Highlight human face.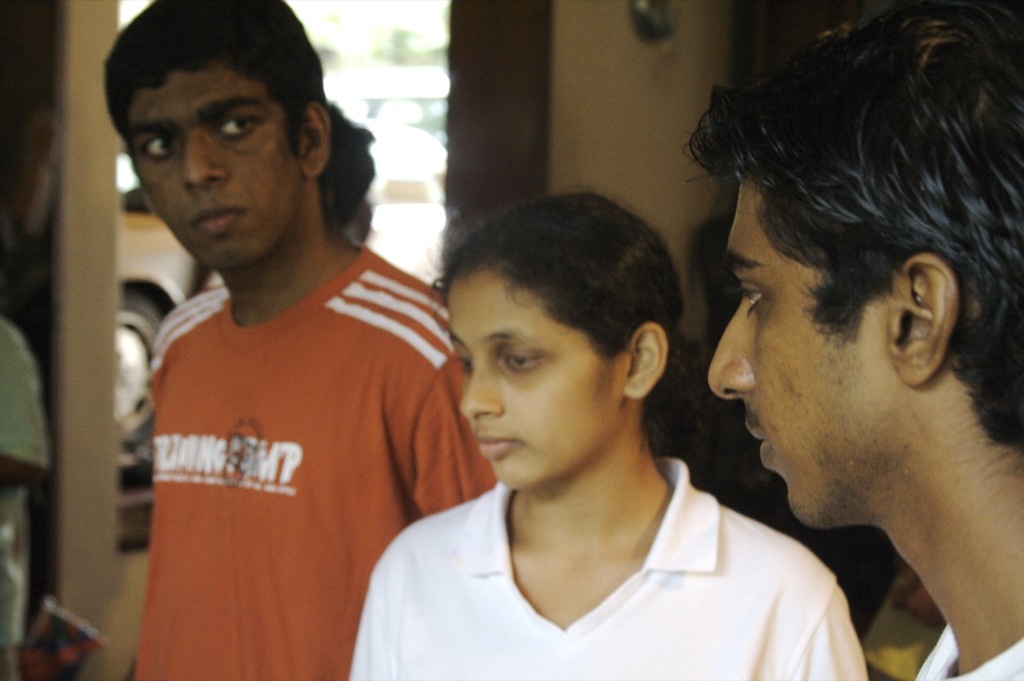
Highlighted region: 455/268/622/494.
